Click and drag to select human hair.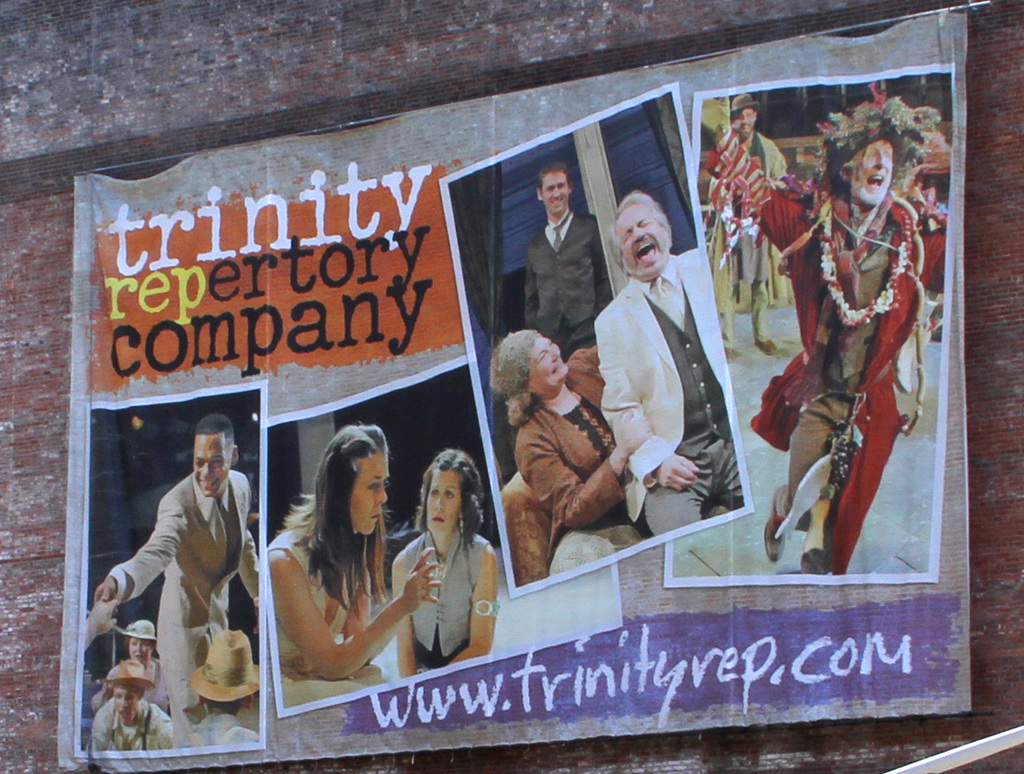
Selection: <bbox>204, 694, 244, 720</bbox>.
